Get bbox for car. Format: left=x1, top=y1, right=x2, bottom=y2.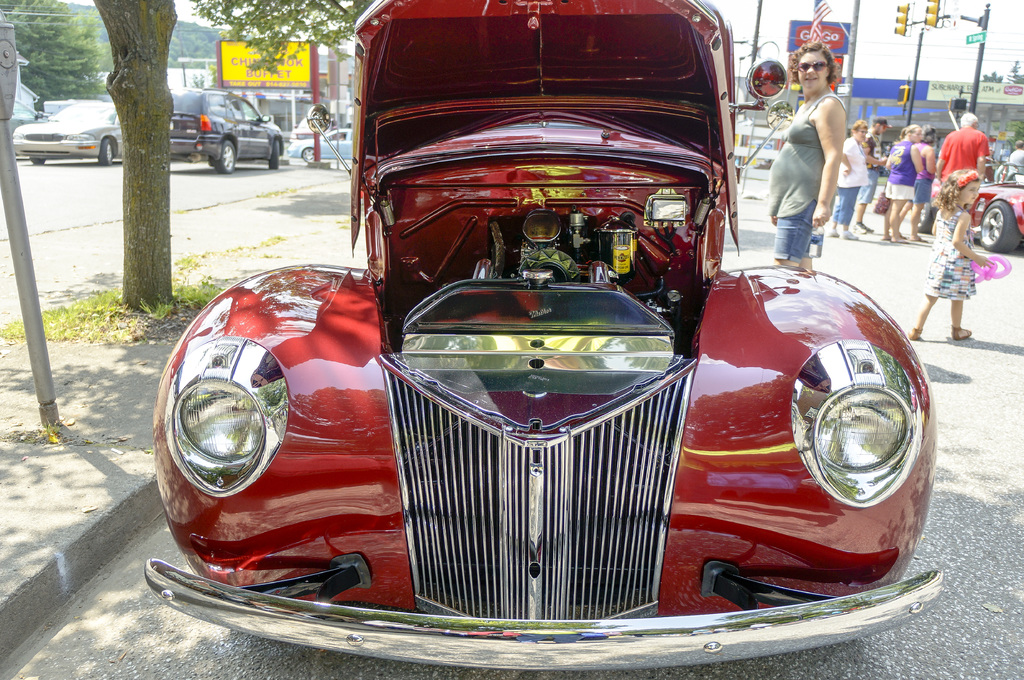
left=294, top=126, right=353, bottom=160.
